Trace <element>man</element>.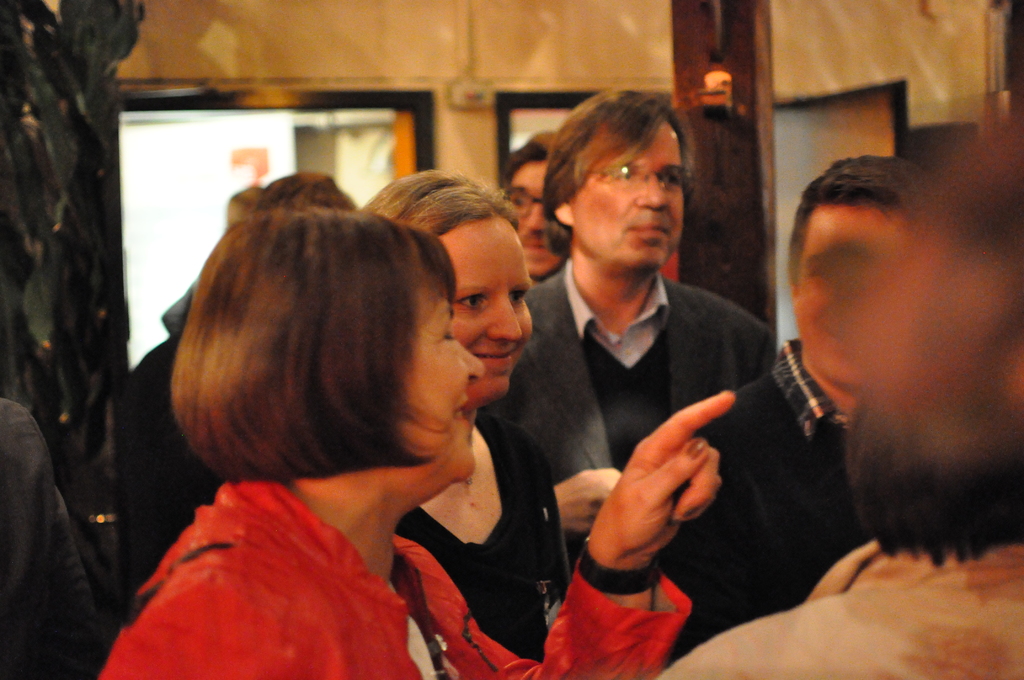
Traced to BBox(493, 134, 580, 321).
